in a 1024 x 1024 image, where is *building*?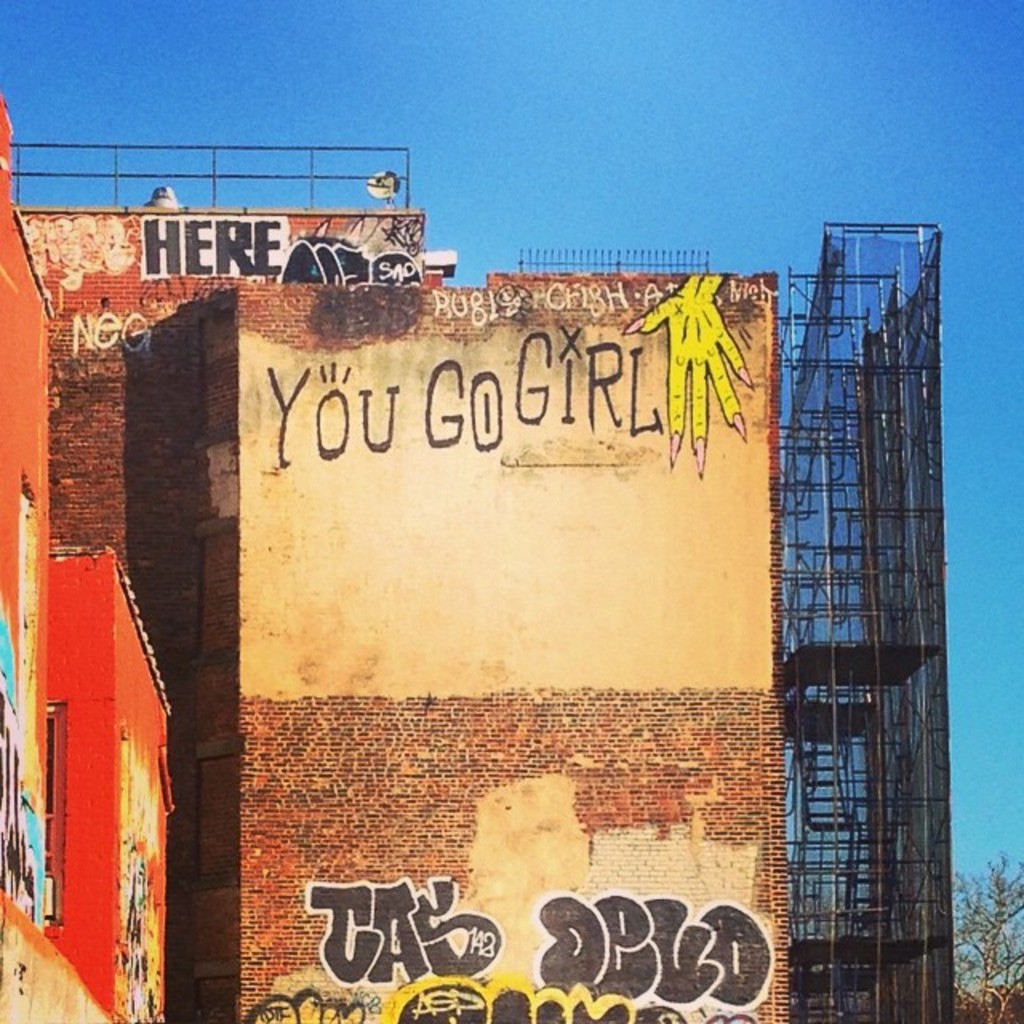
(left=10, top=141, right=786, bottom=1022).
